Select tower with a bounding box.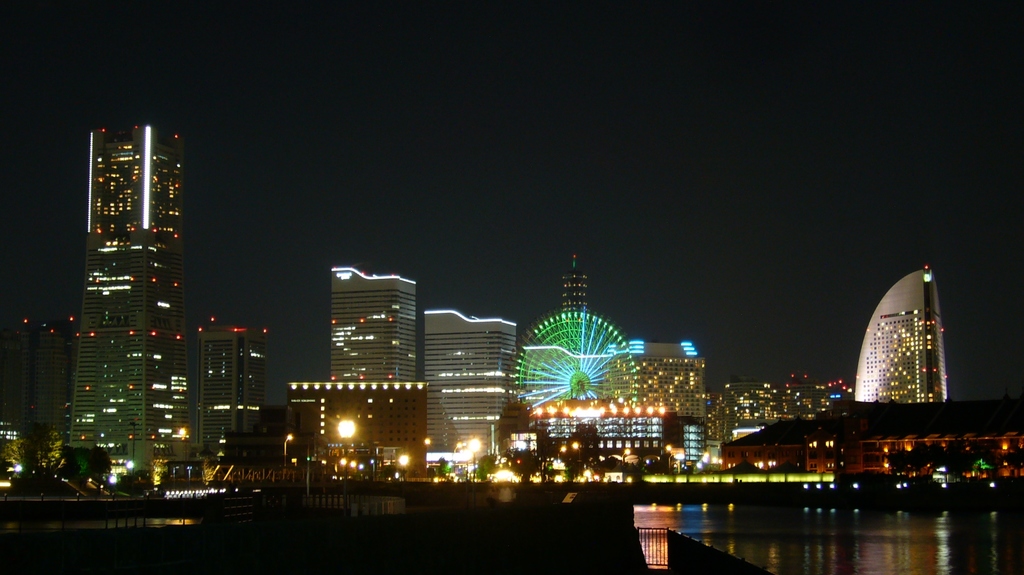
crop(417, 314, 510, 460).
